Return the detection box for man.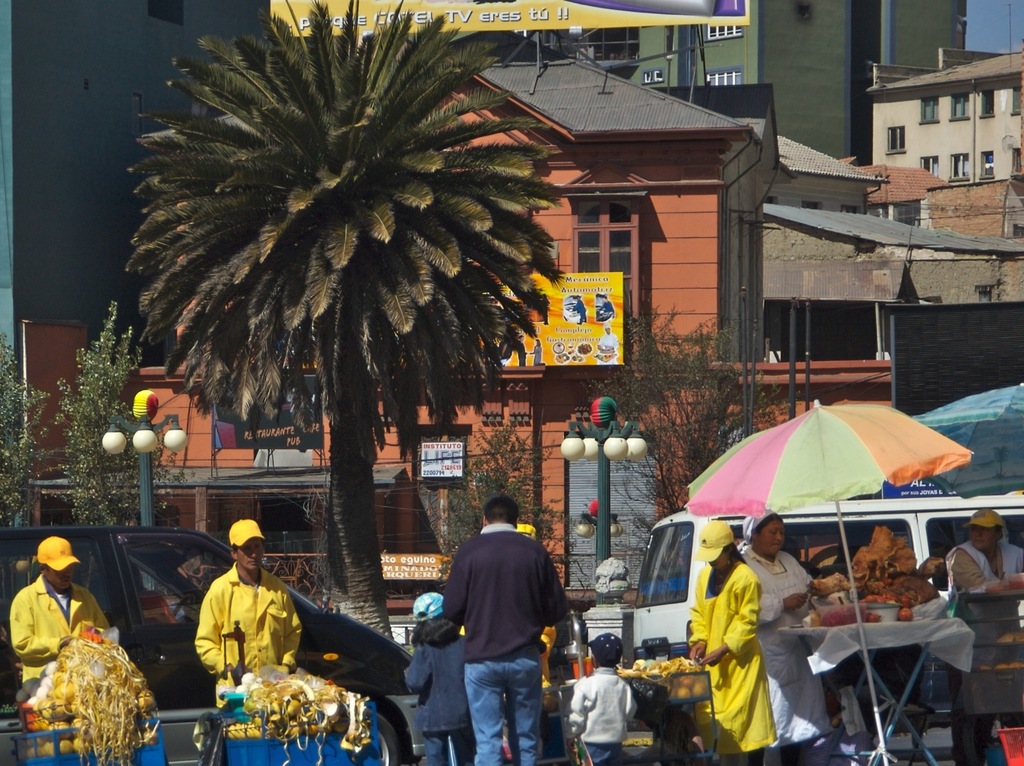
region(195, 520, 301, 705).
